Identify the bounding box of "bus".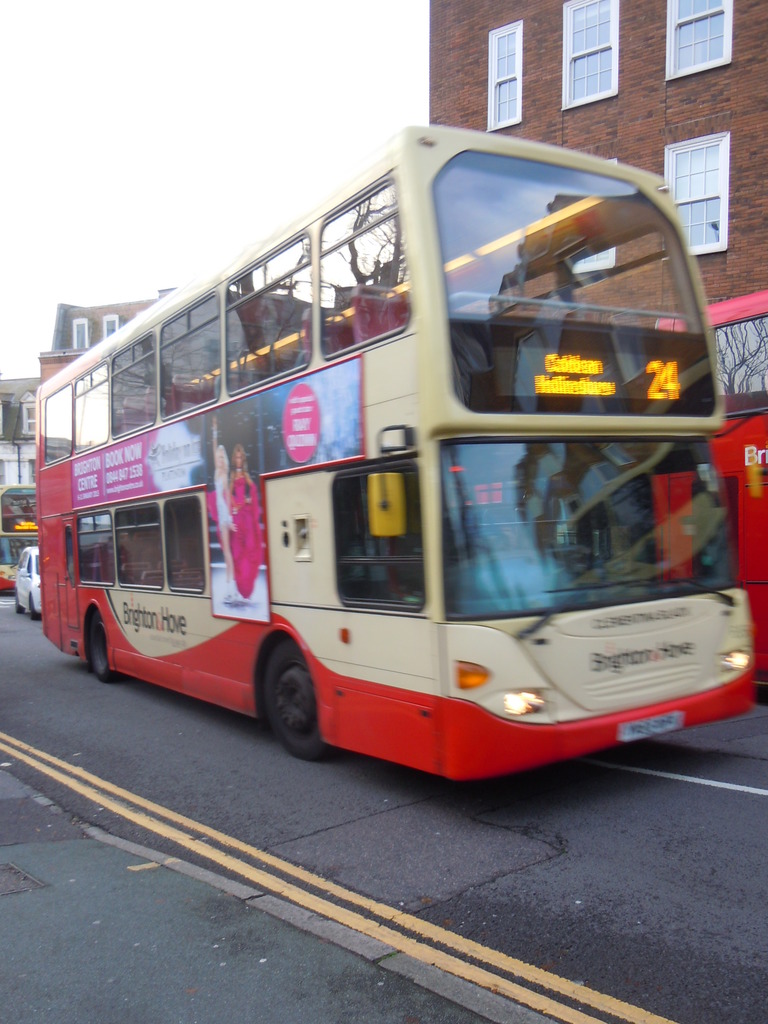
[left=457, top=289, right=767, bottom=679].
